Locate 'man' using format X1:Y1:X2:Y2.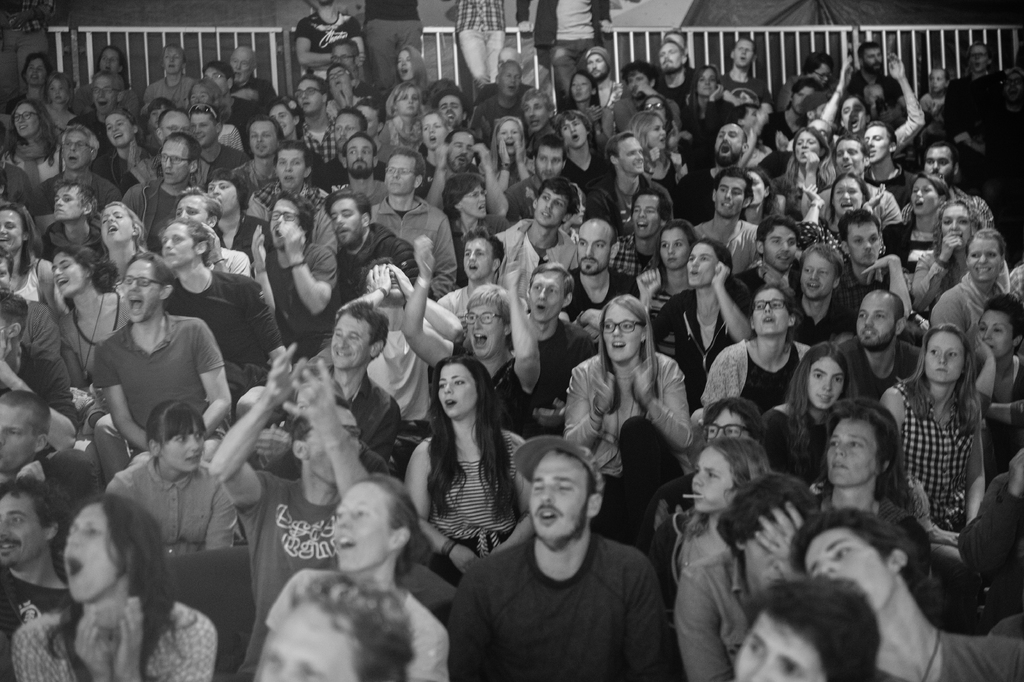
524:261:594:406.
